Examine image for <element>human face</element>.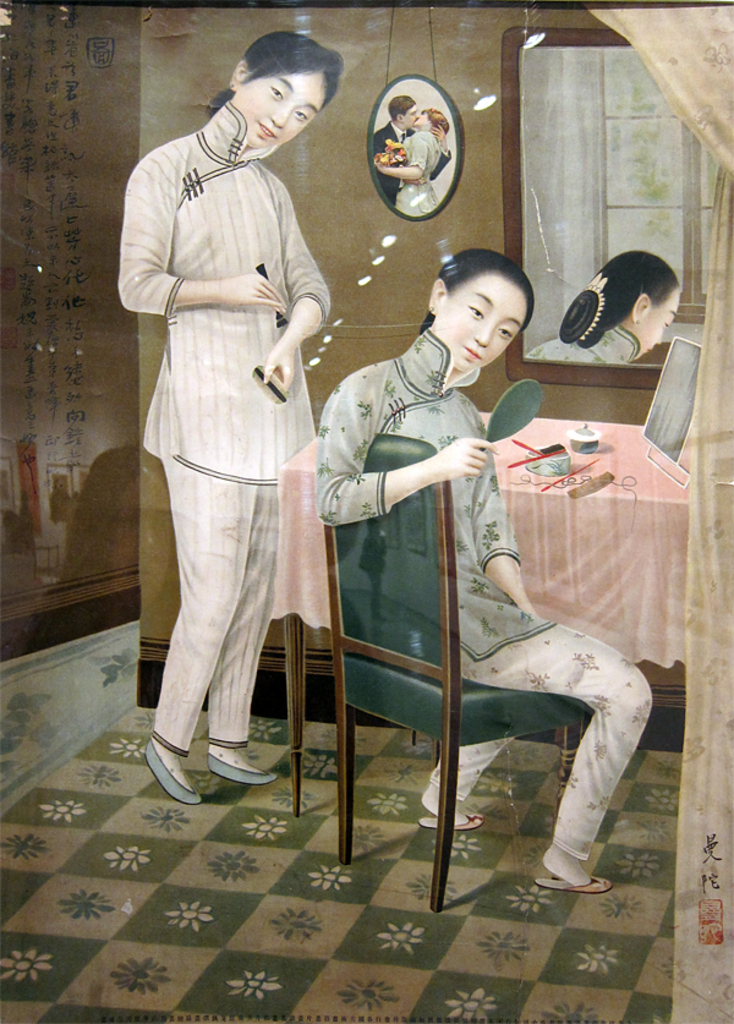
Examination result: <bbox>618, 280, 674, 351</bbox>.
